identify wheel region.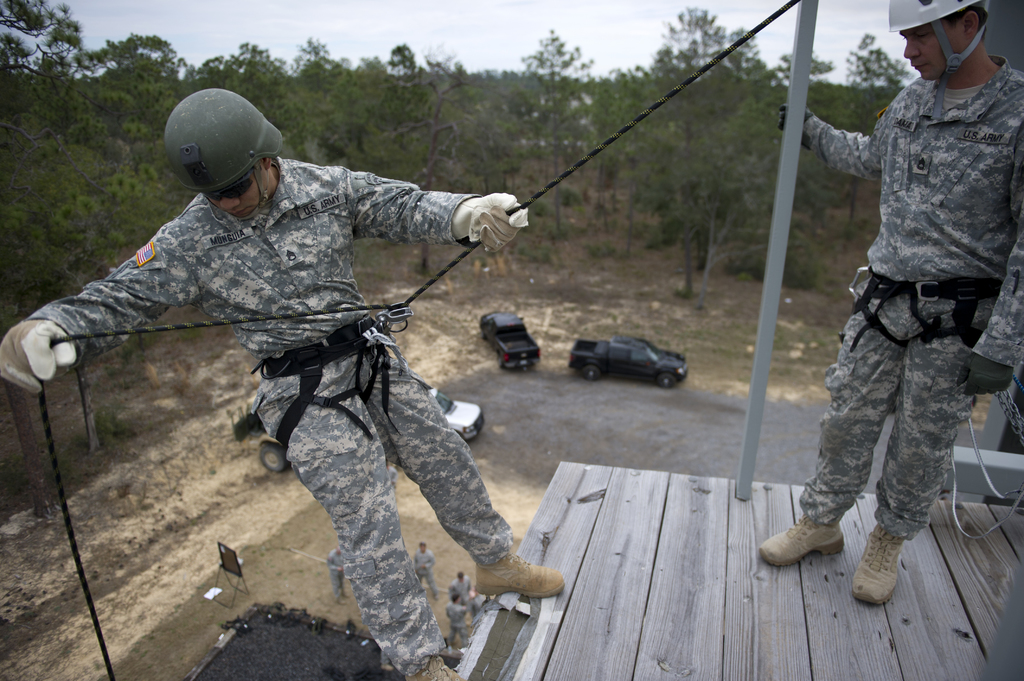
Region: left=496, top=356, right=505, bottom=367.
